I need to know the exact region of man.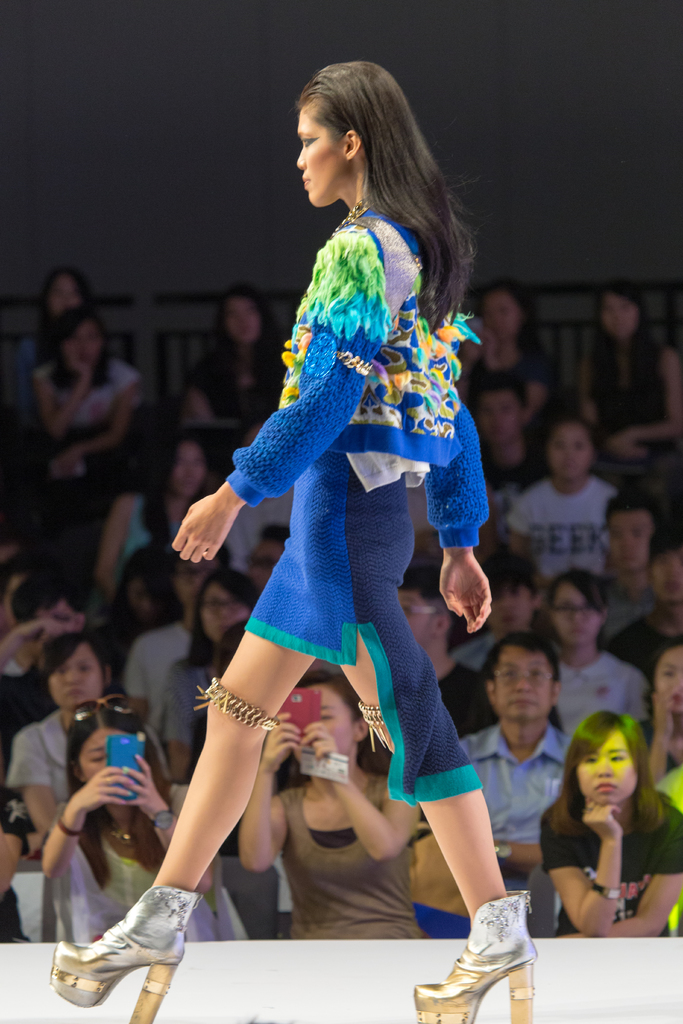
Region: Rect(124, 534, 232, 777).
